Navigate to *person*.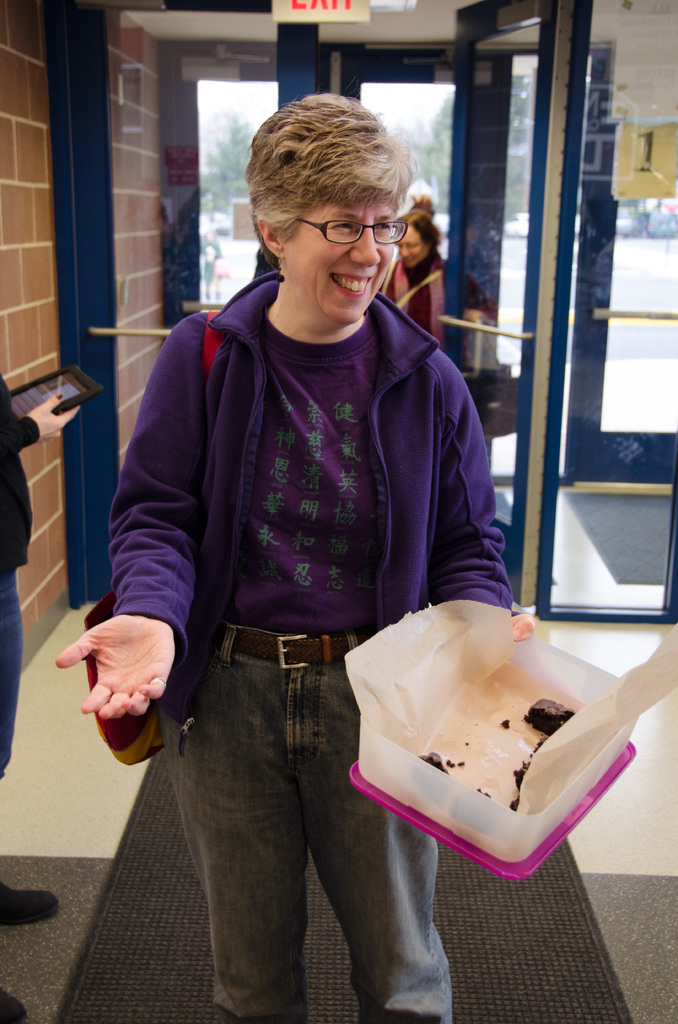
Navigation target: bbox=(51, 99, 528, 1023).
